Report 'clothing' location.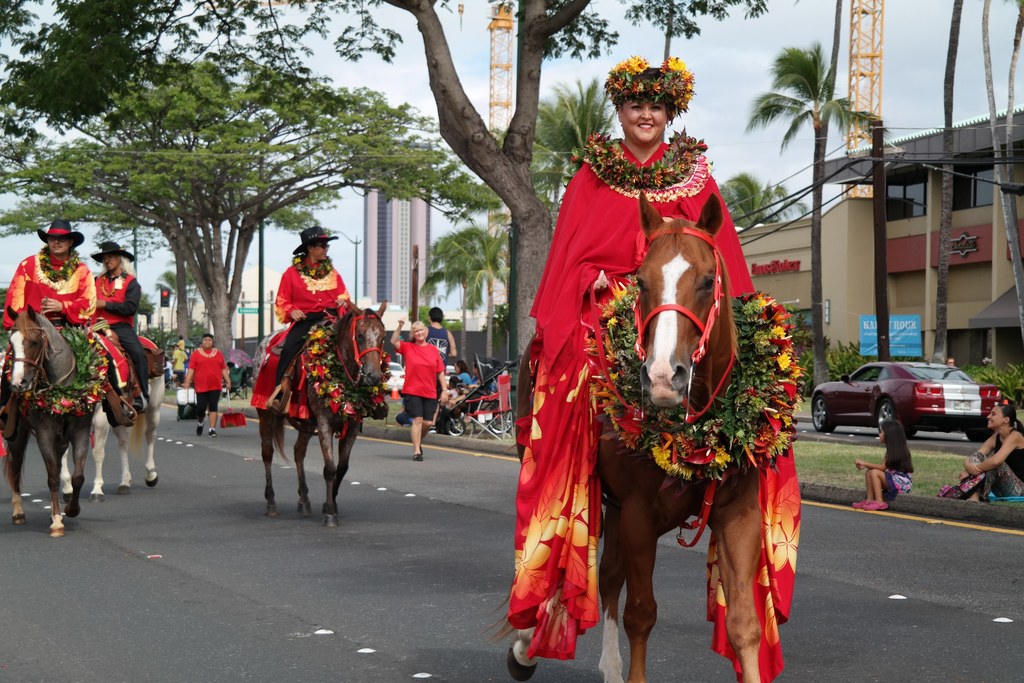
Report: l=503, t=108, r=726, b=648.
